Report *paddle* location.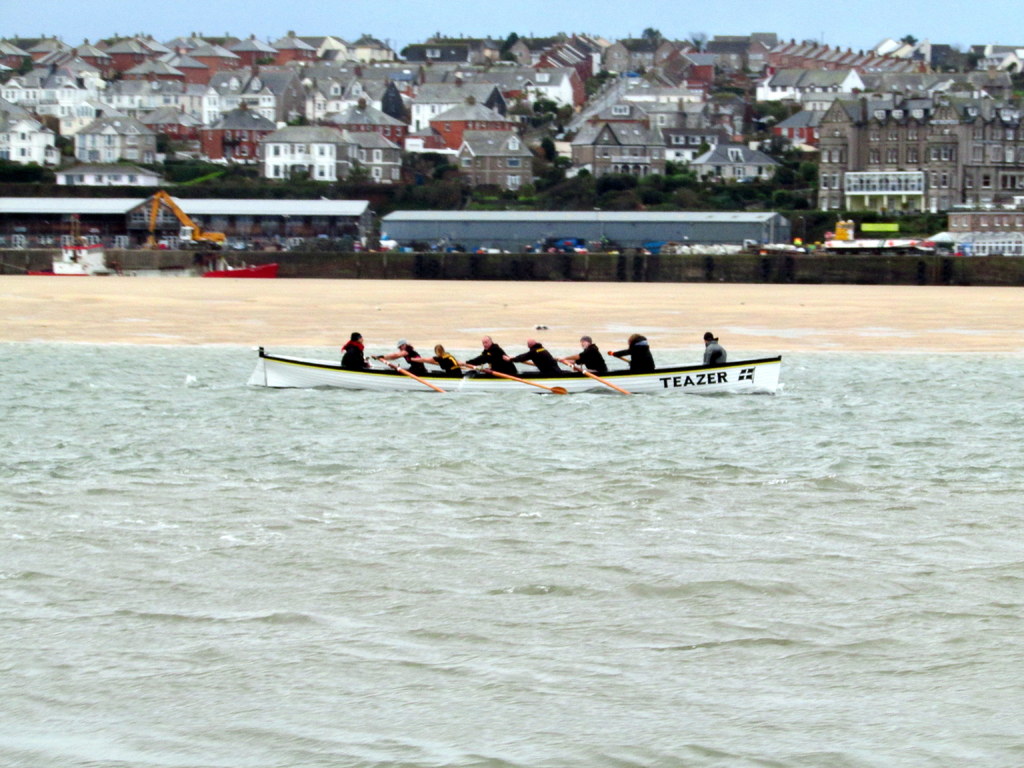
Report: bbox=(612, 352, 630, 365).
